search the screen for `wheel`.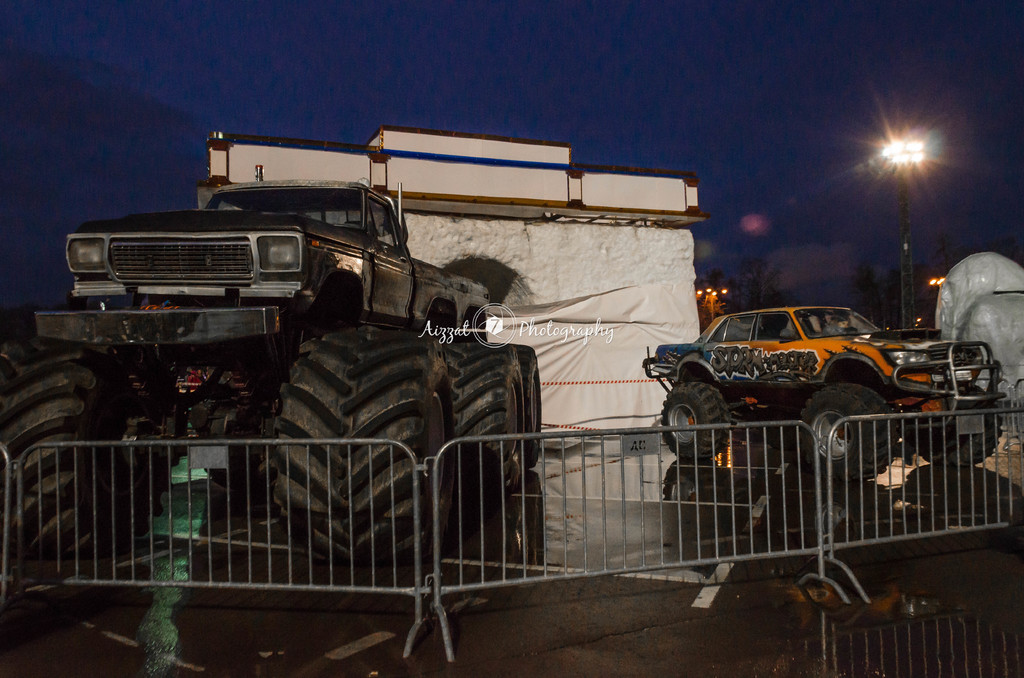
Found at l=796, t=383, r=897, b=483.
